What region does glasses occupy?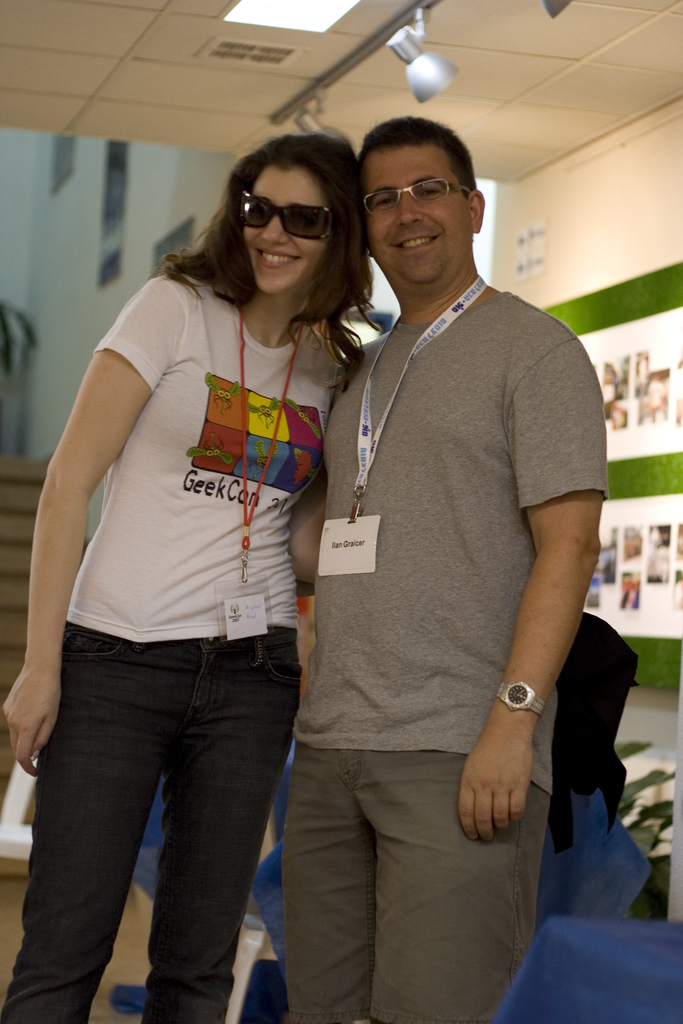
select_region(236, 191, 342, 249).
